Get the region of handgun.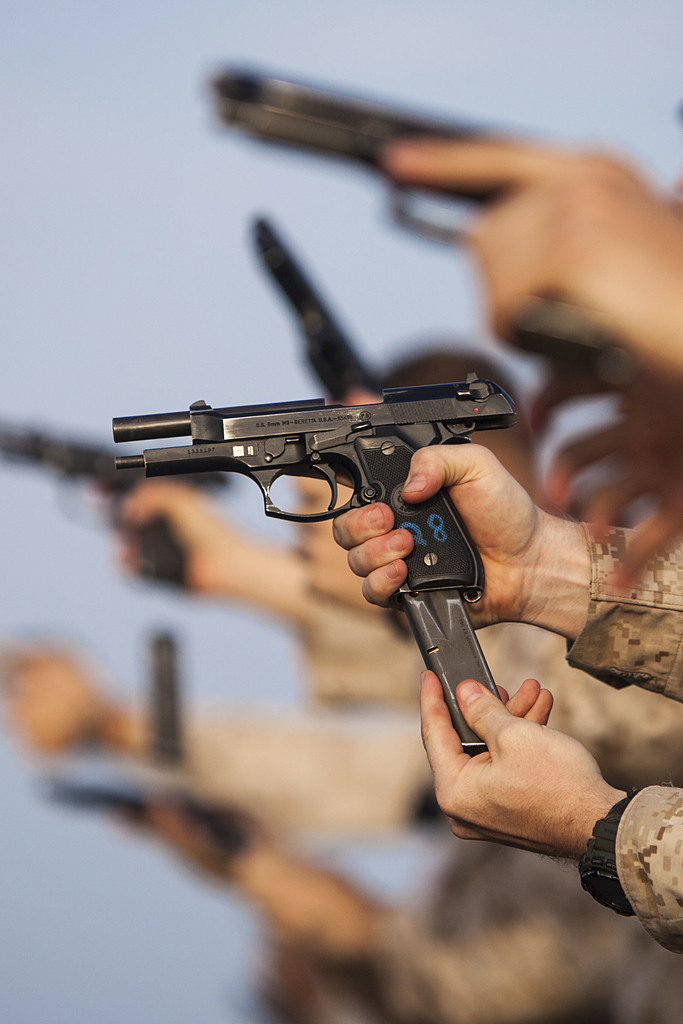
bbox=(145, 632, 186, 767).
